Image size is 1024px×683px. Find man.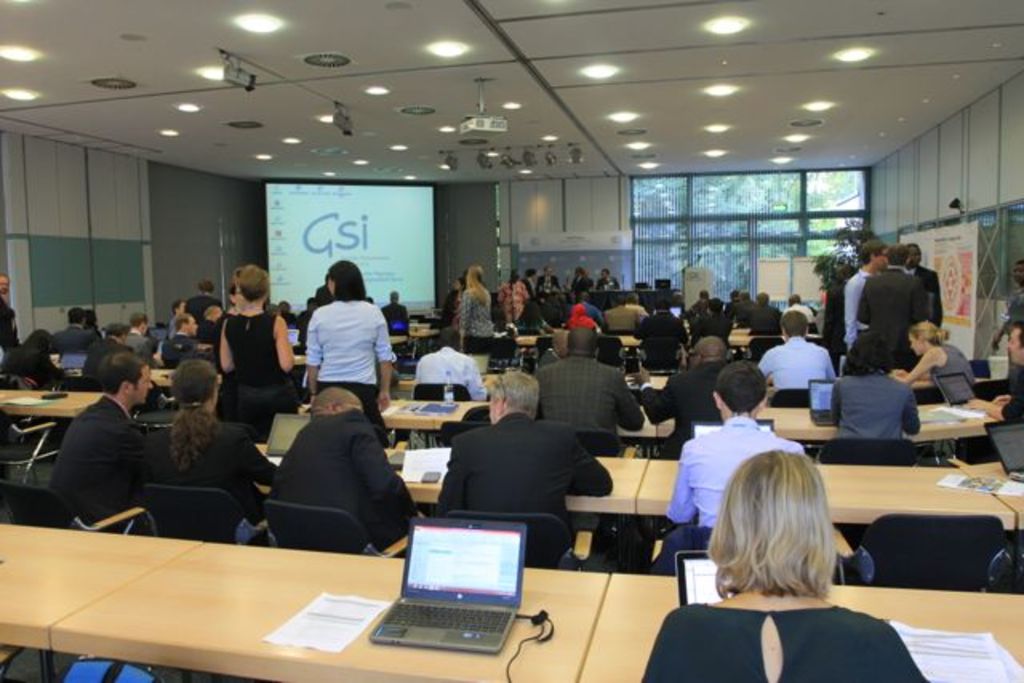
(733,291,755,331).
